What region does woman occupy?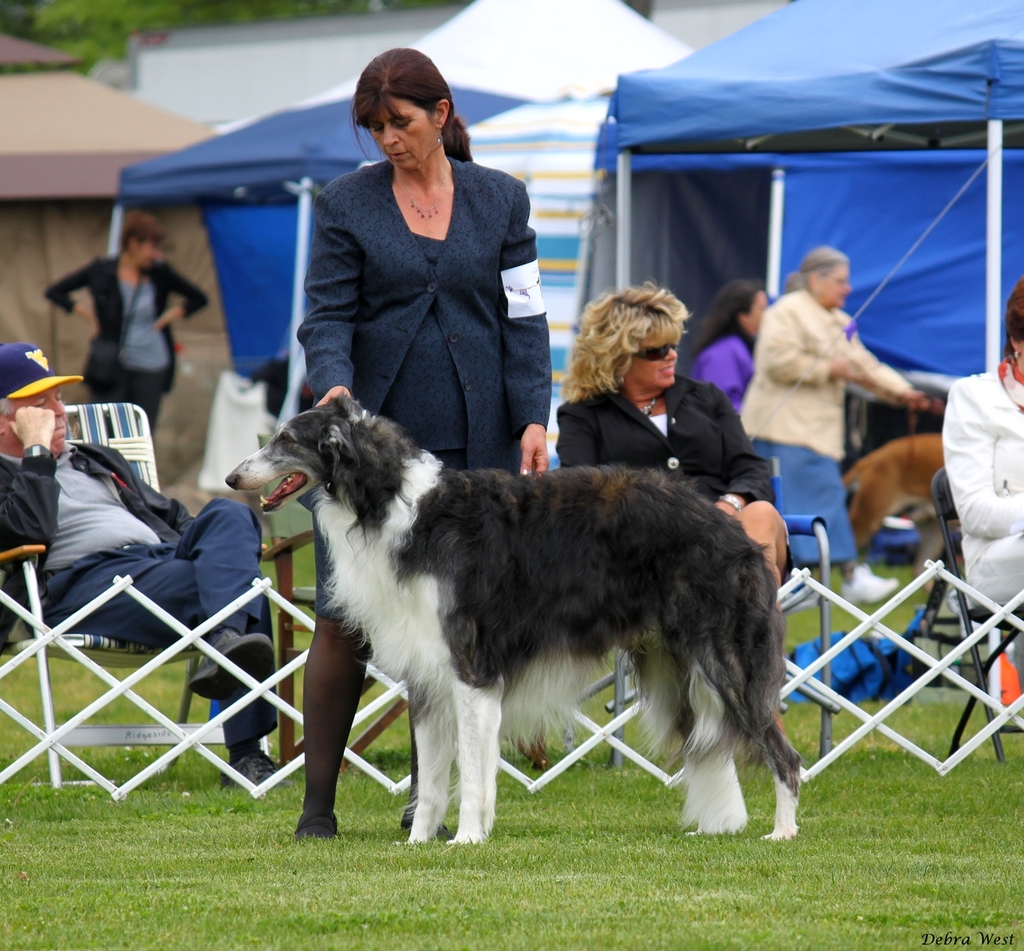
<box>689,272,765,435</box>.
